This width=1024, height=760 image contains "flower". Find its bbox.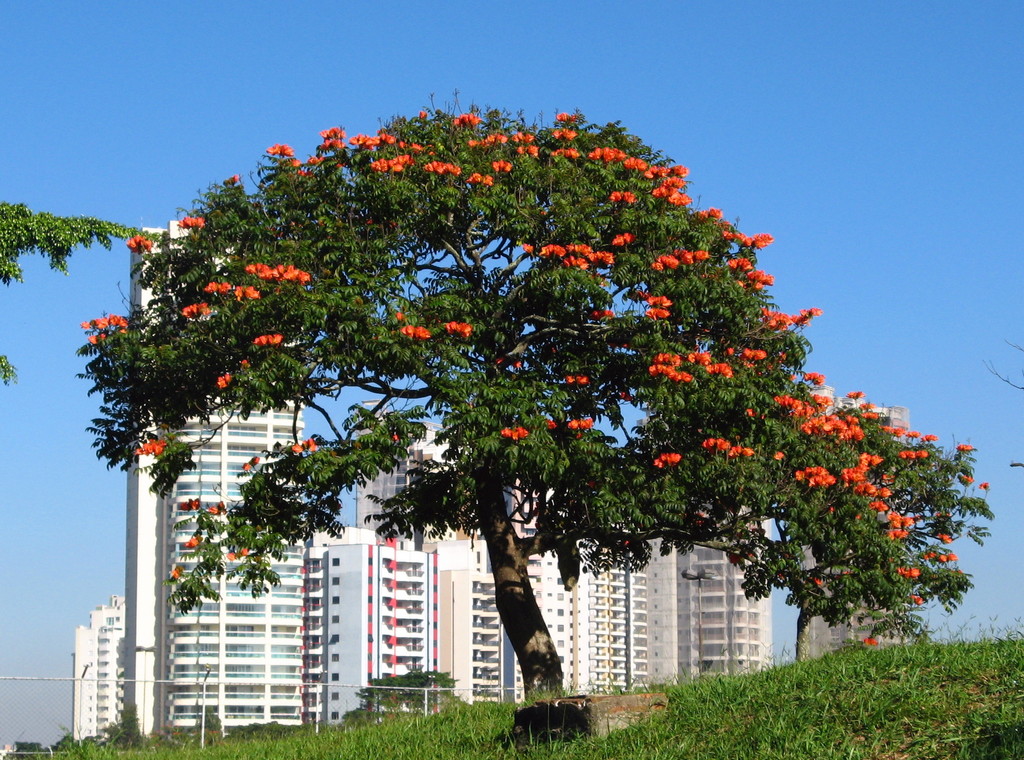
{"left": 563, "top": 245, "right": 571, "bottom": 249}.
